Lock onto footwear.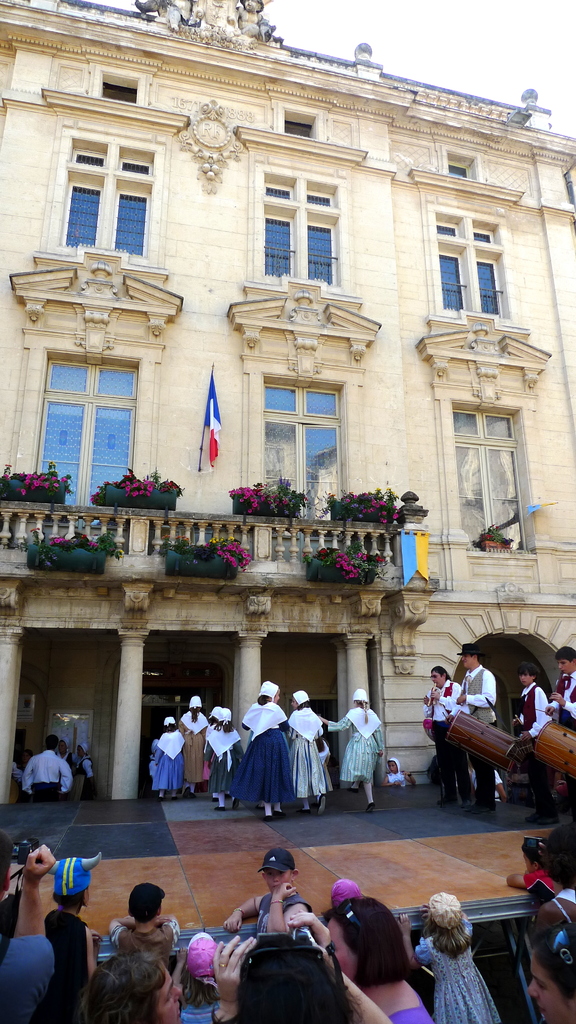
Locked: 232,794,239,808.
